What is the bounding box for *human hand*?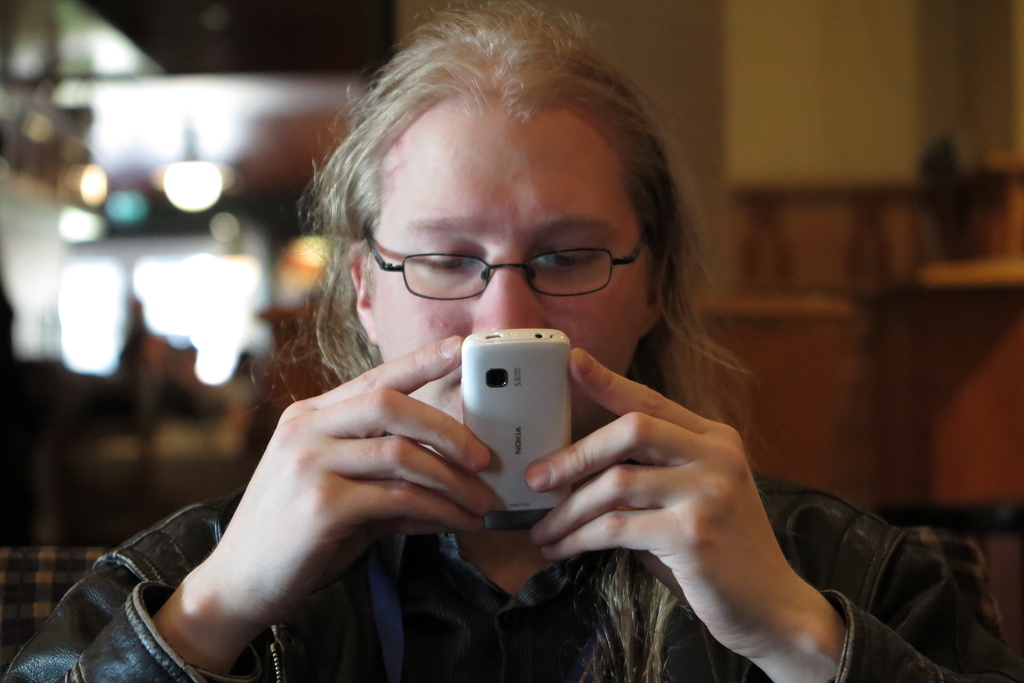
[209, 333, 497, 623].
